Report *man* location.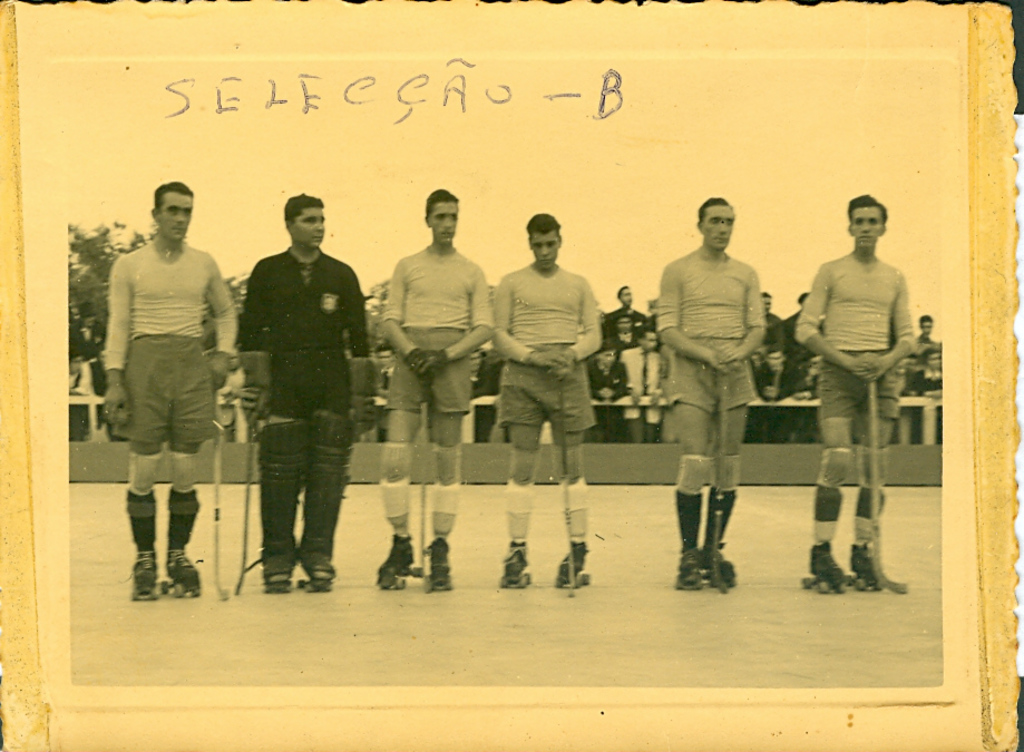
Report: pyautogui.locateOnScreen(761, 290, 788, 354).
